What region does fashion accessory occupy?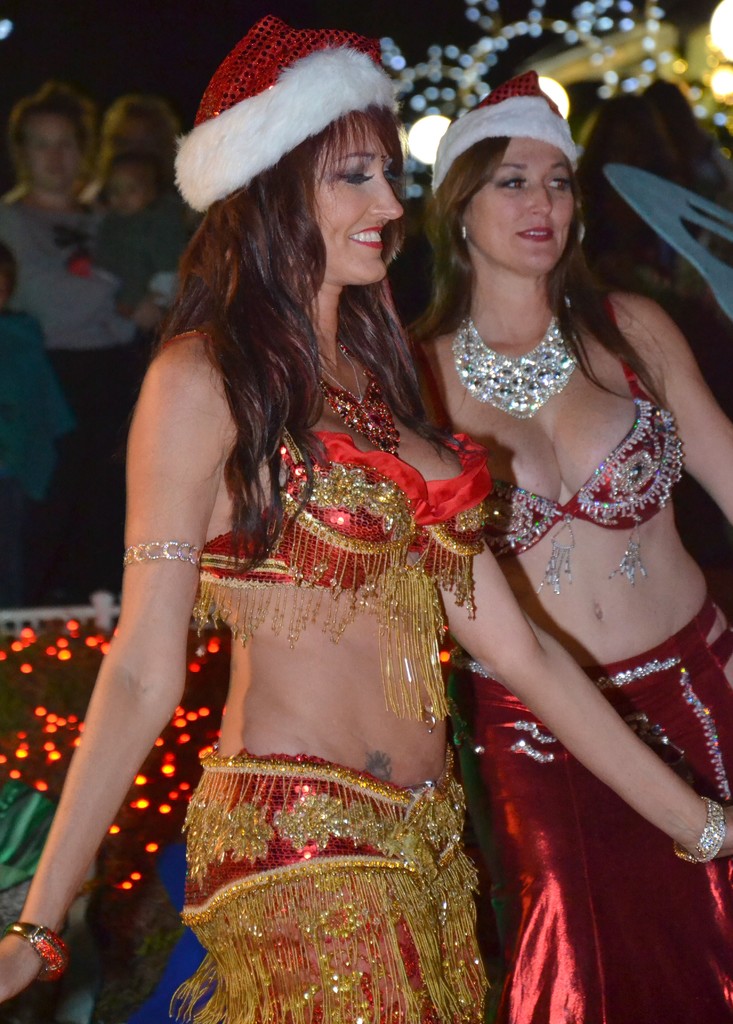
l=538, t=513, r=573, b=596.
